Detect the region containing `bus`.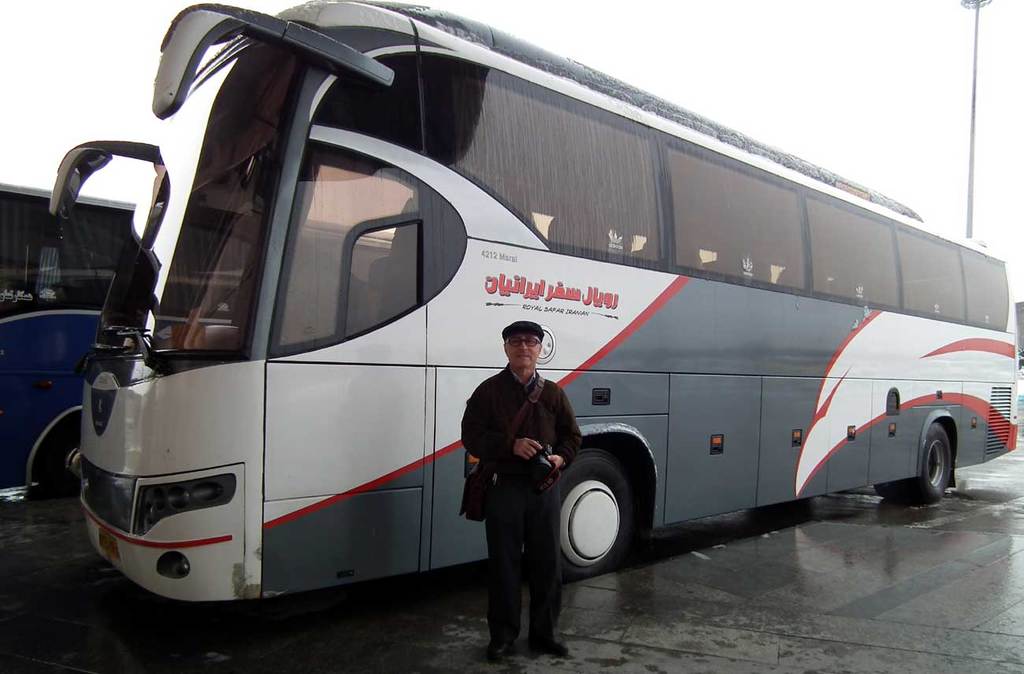
[x1=50, y1=0, x2=1018, y2=605].
